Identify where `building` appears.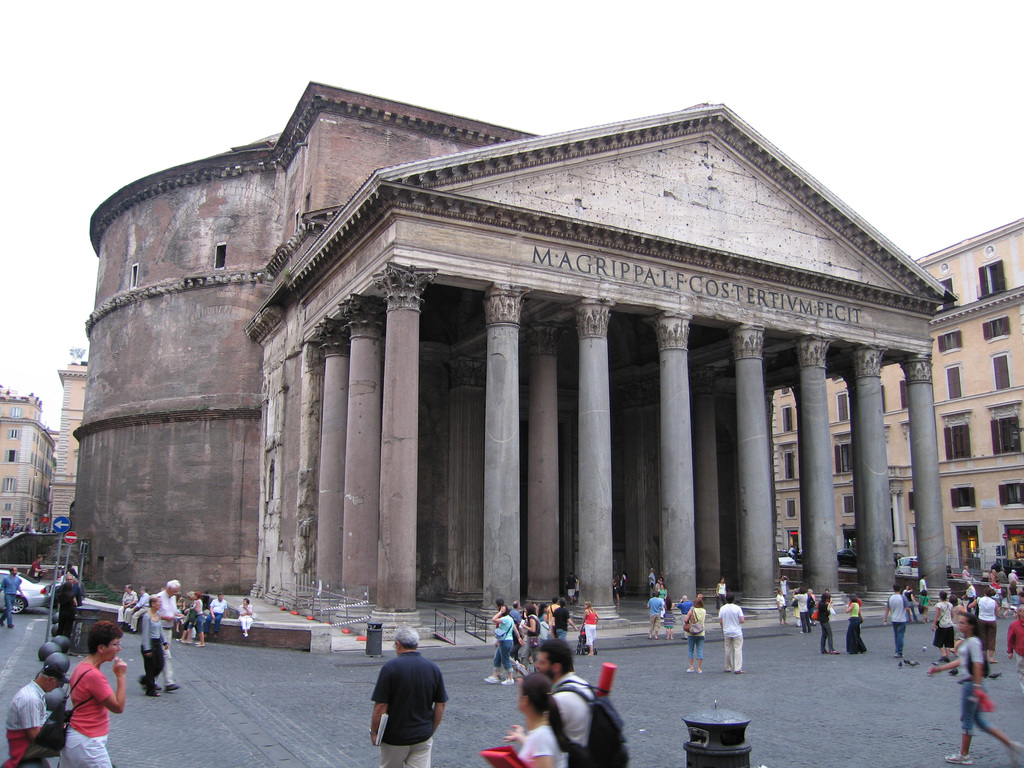
Appears at locate(73, 78, 961, 639).
